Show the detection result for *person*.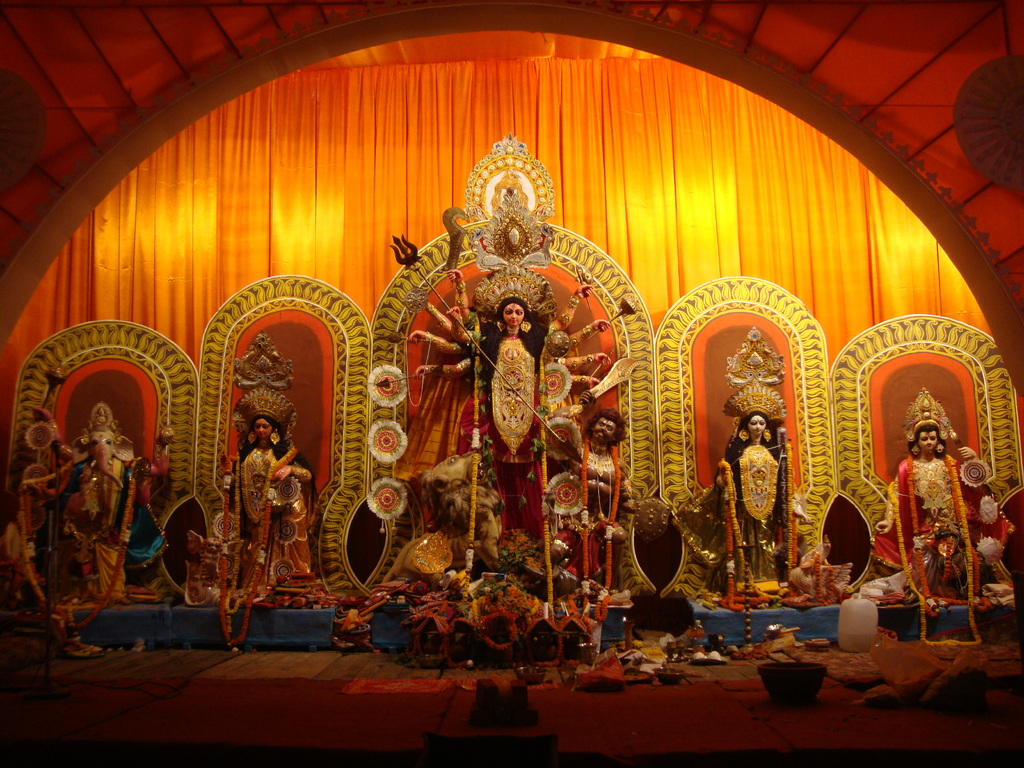
box=[549, 409, 628, 601].
